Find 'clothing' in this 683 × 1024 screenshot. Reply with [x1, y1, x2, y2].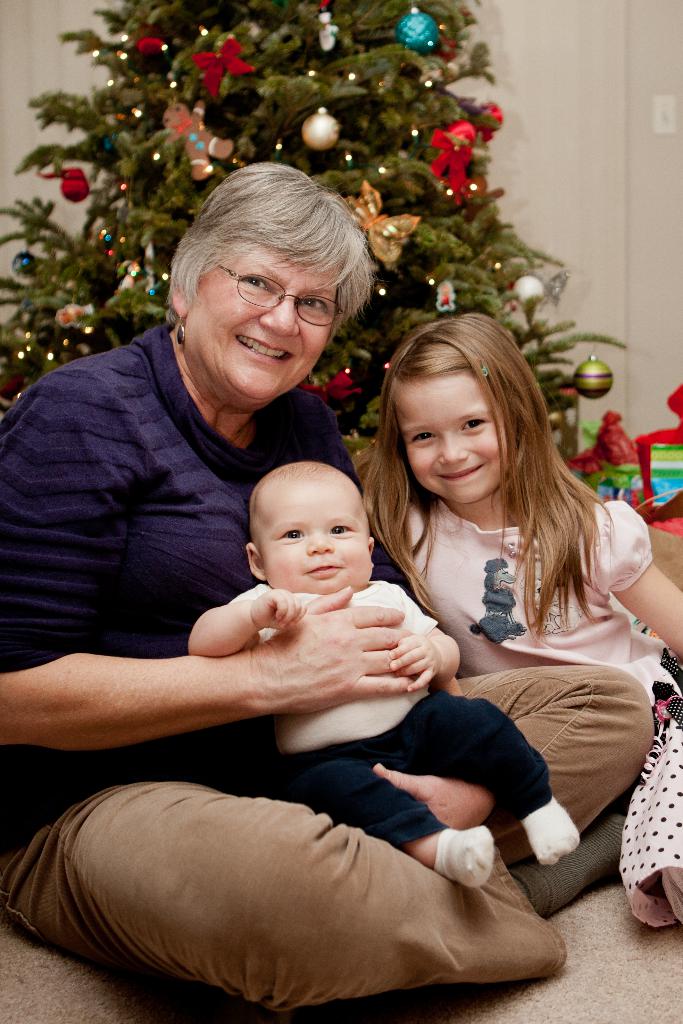
[0, 323, 652, 1010].
